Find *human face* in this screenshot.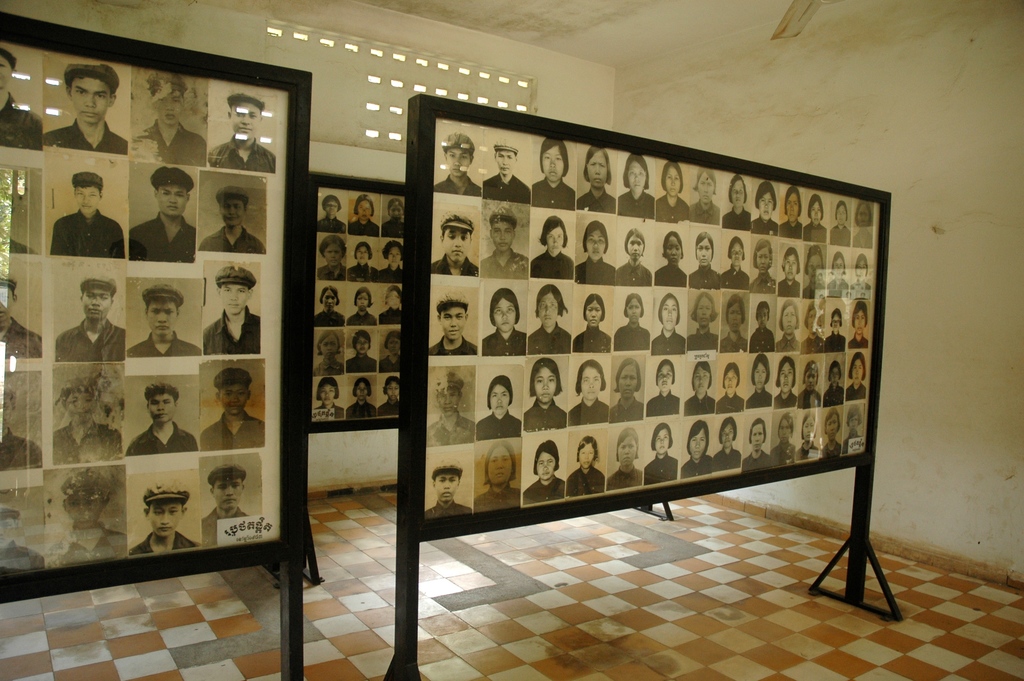
The bounding box for *human face* is bbox=(497, 151, 514, 177).
